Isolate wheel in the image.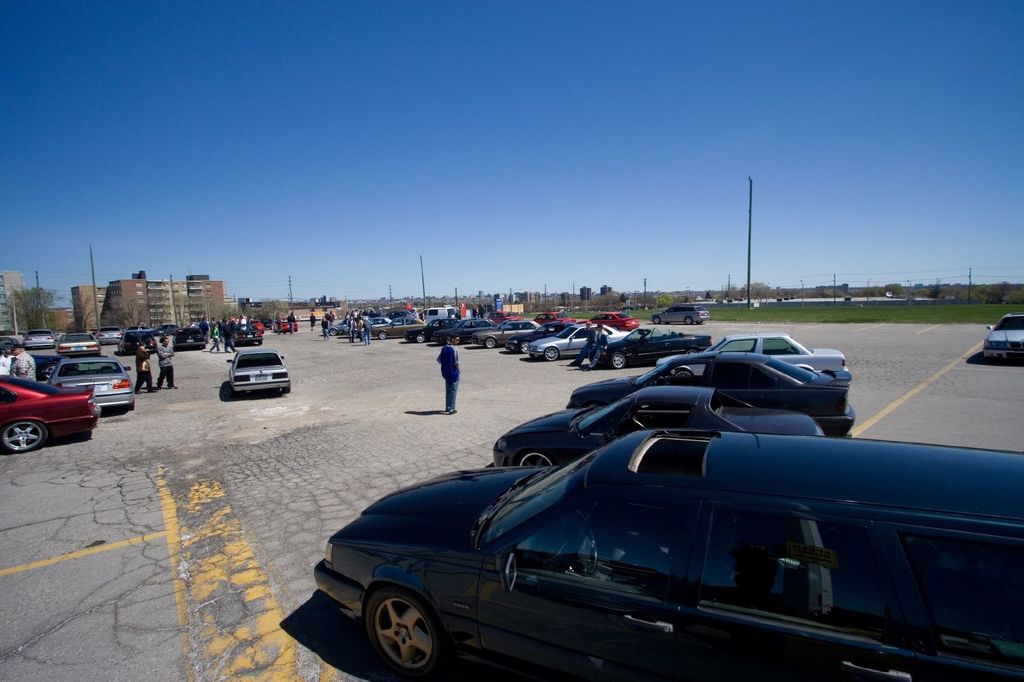
Isolated region: (330,329,335,335).
